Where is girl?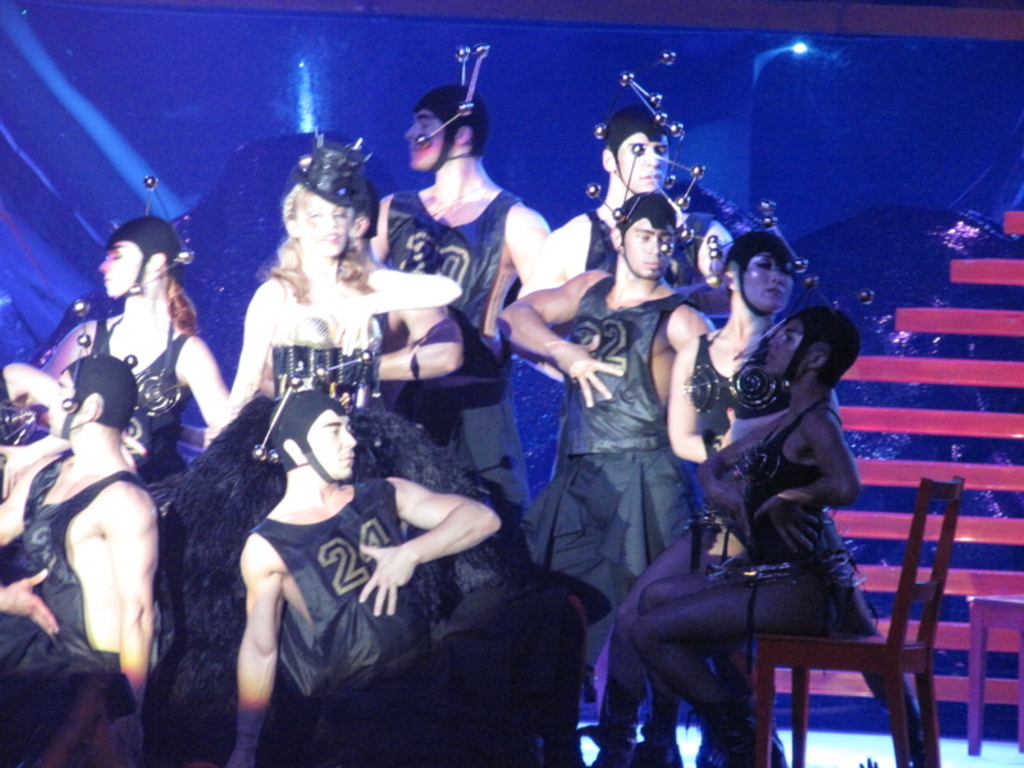
591 223 933 767.
